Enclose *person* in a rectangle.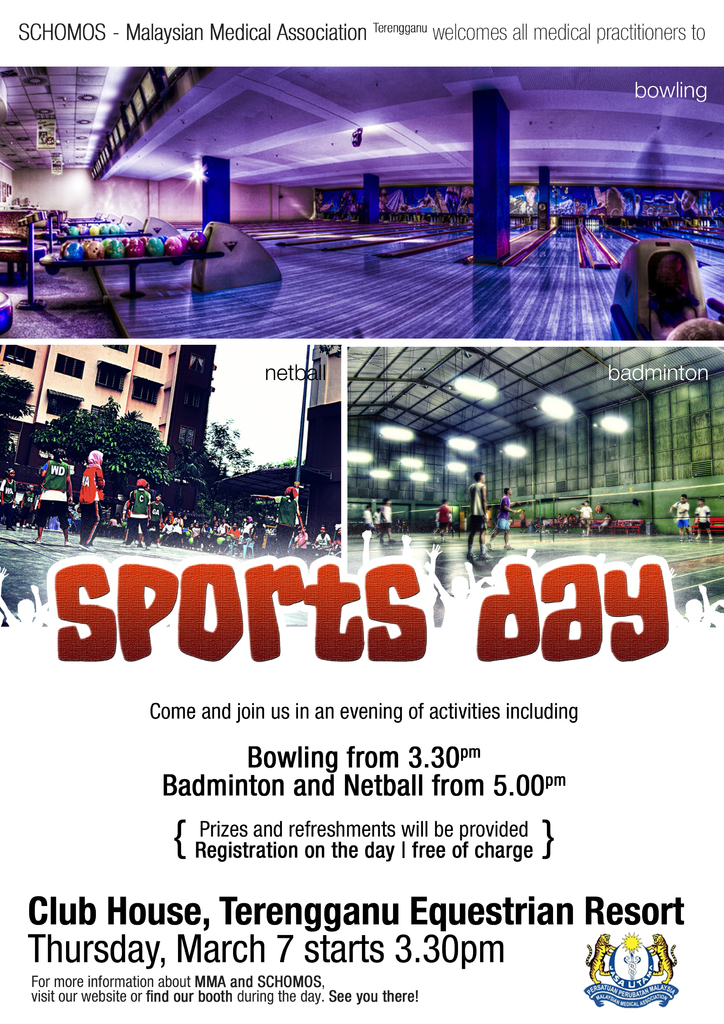
detection(79, 446, 109, 545).
